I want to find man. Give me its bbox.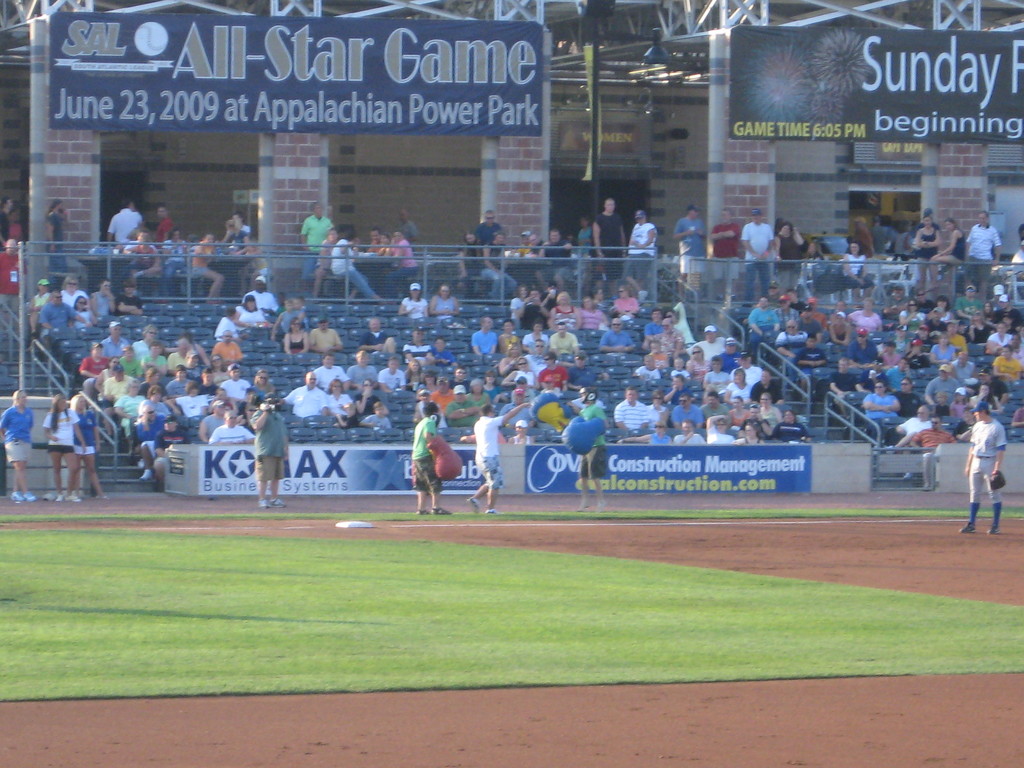
x1=911, y1=287, x2=936, y2=313.
